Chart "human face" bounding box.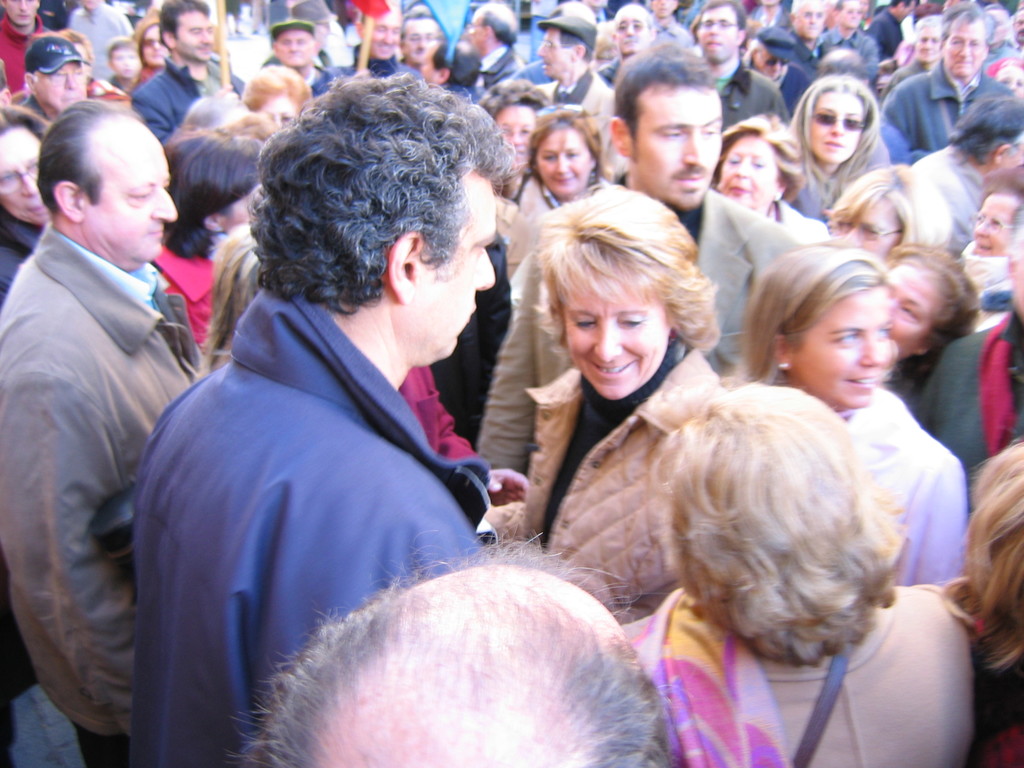
Charted: bbox=[222, 184, 266, 228].
